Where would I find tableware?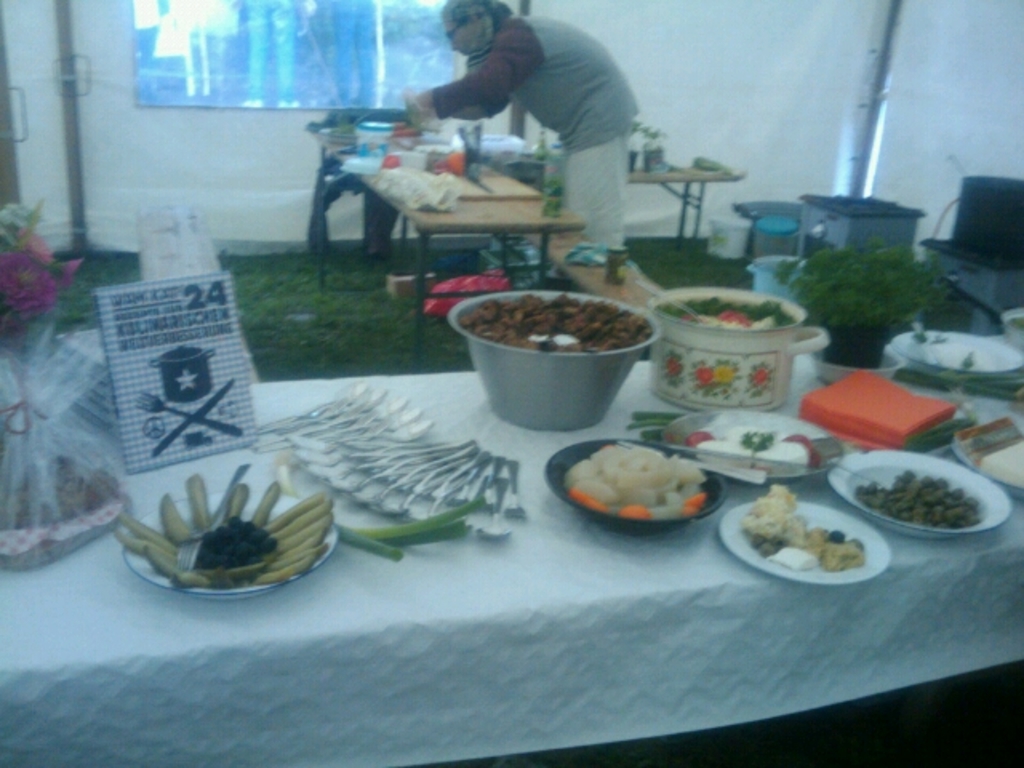
At crop(144, 342, 221, 403).
